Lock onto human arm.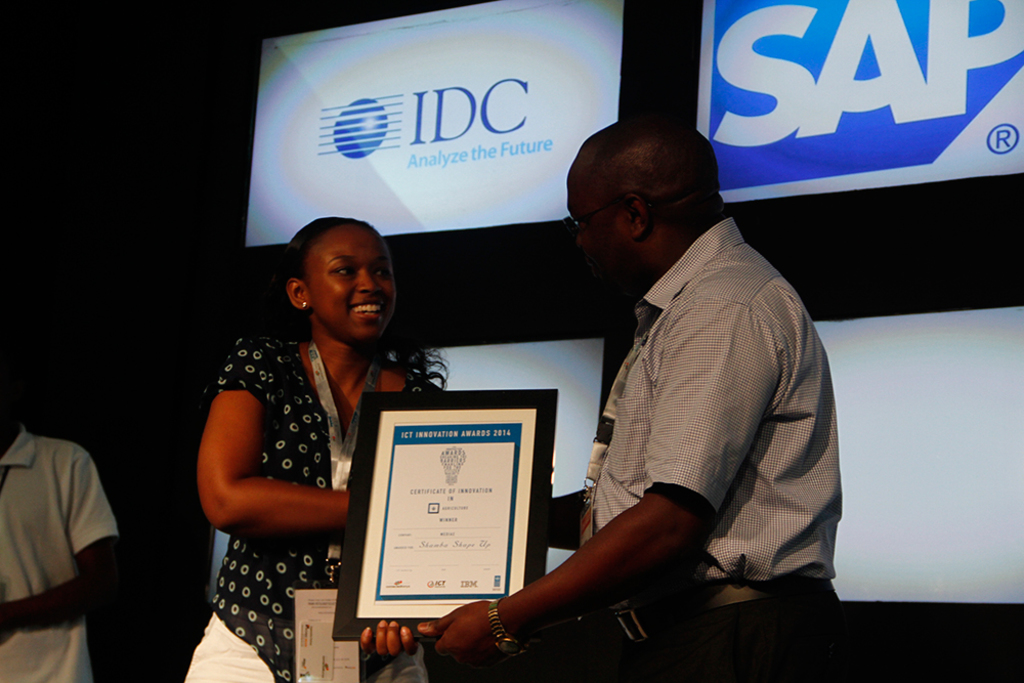
Locked: BBox(416, 285, 746, 661).
